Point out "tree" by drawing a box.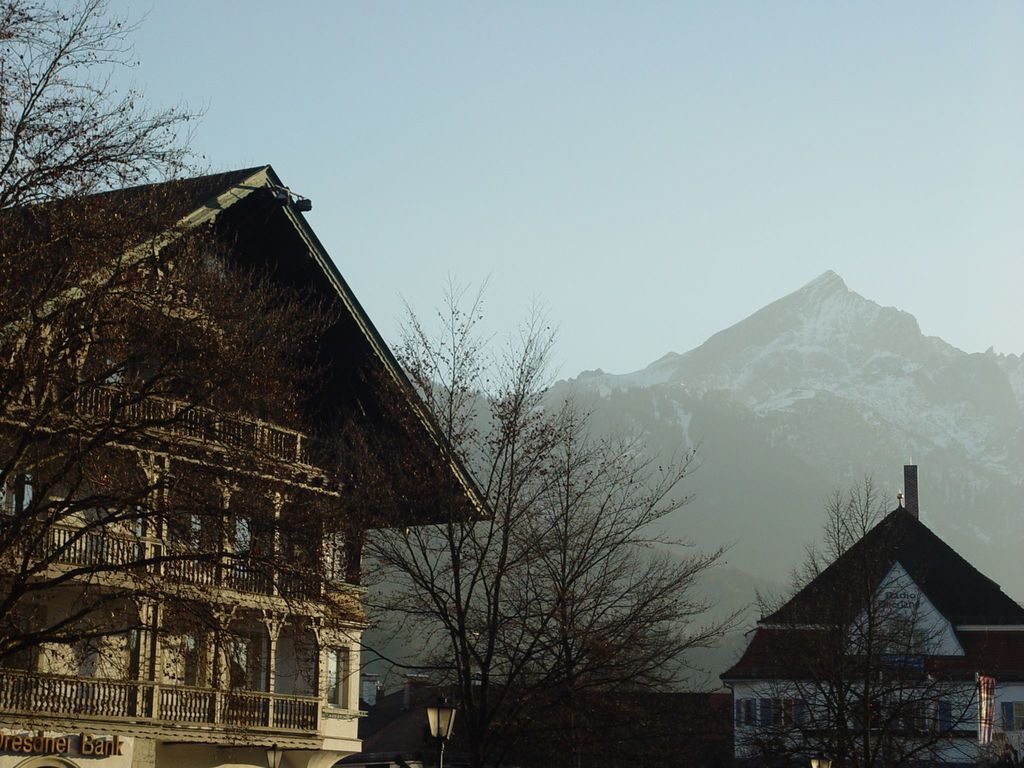
detection(694, 467, 1023, 767).
